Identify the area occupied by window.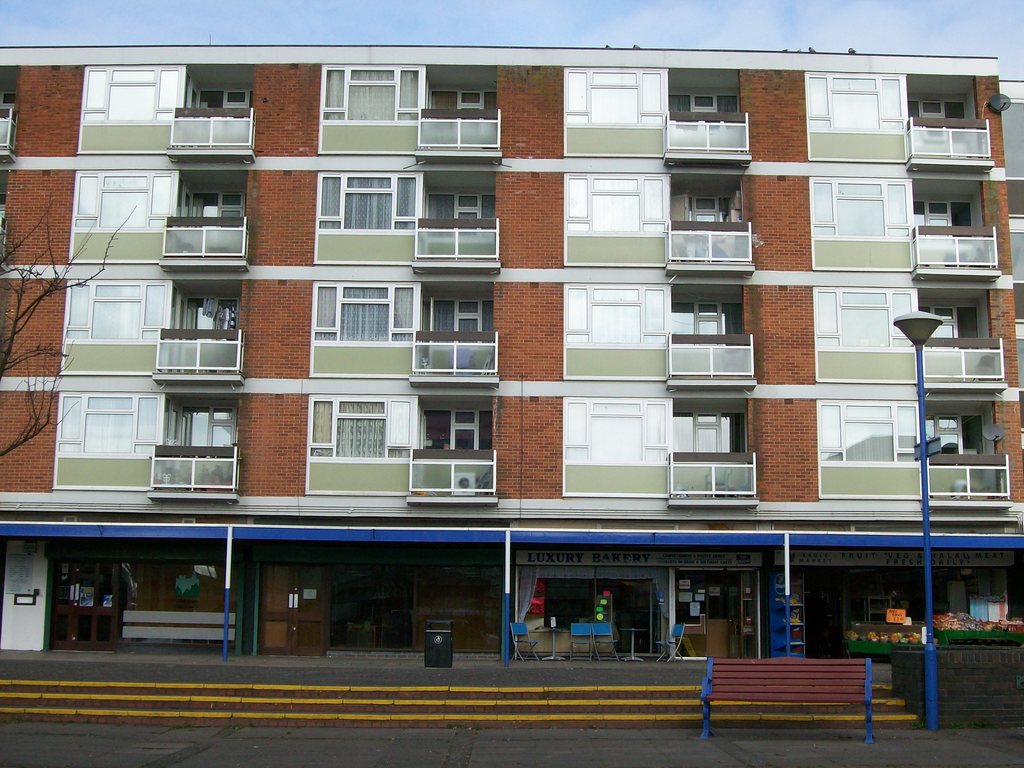
Area: locate(75, 168, 178, 230).
